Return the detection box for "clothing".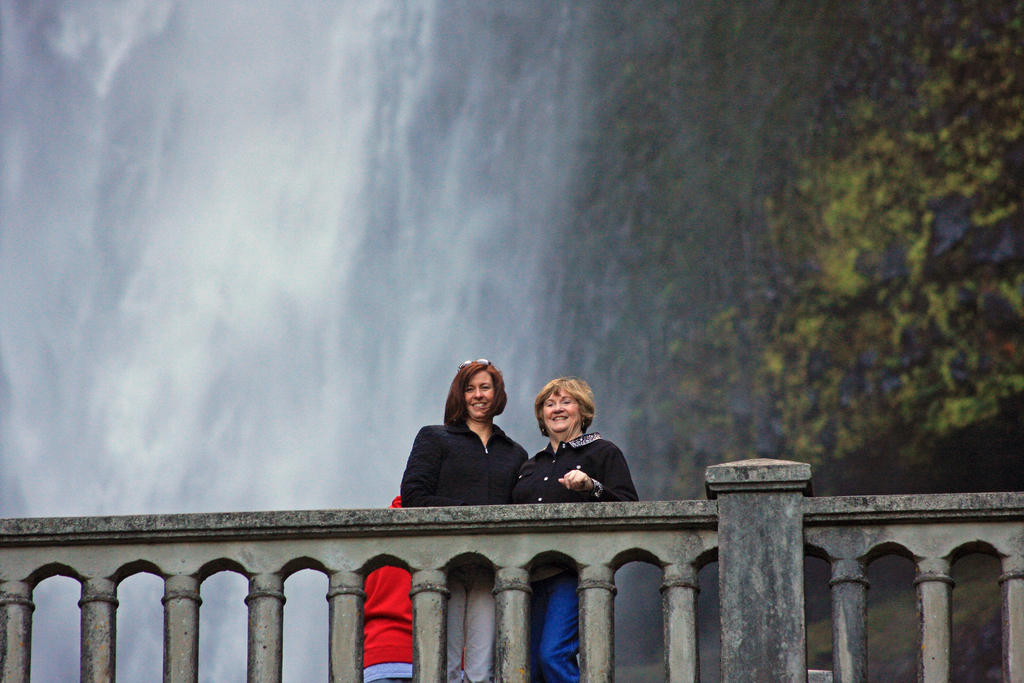
515,437,628,682.
